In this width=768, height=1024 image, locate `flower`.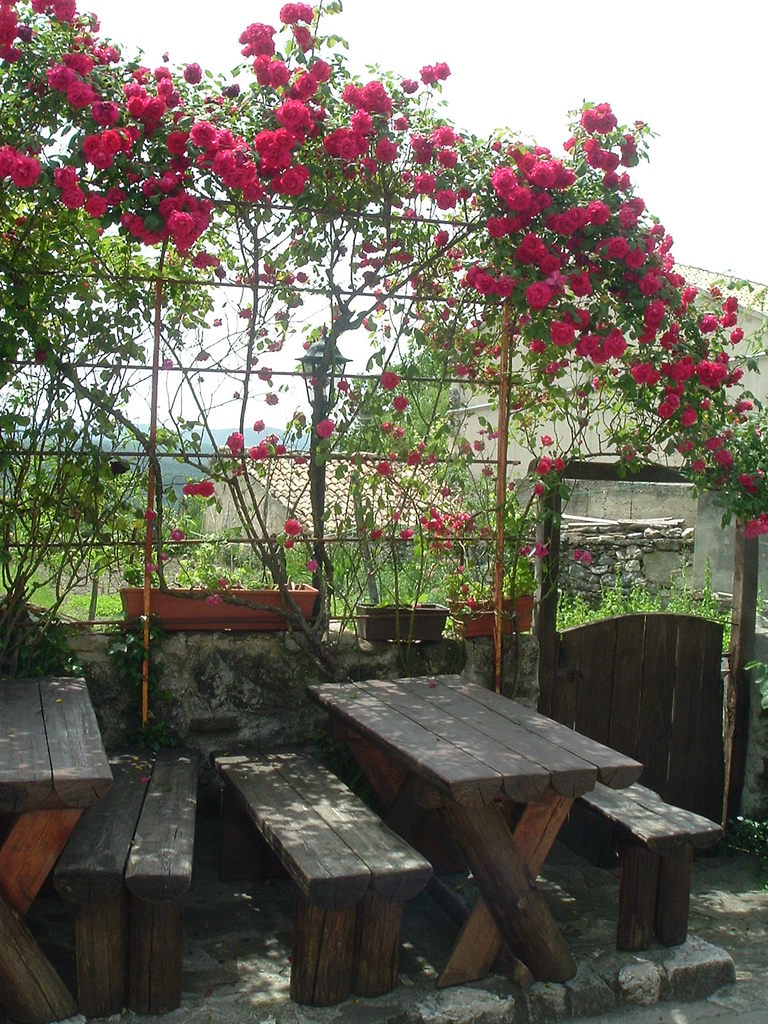
Bounding box: [59,162,93,211].
